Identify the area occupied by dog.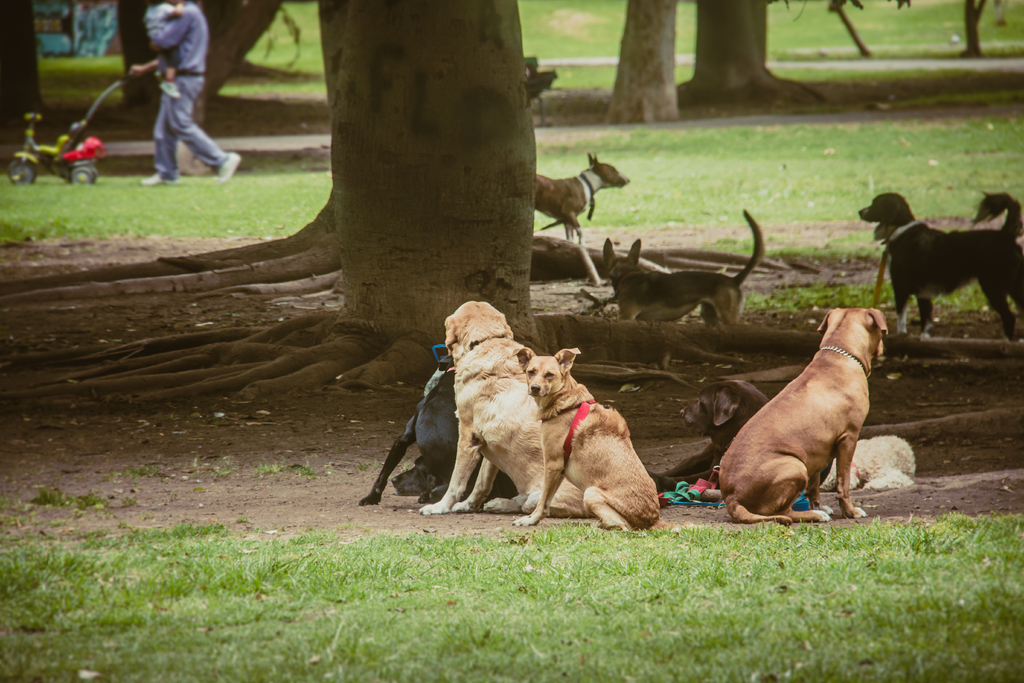
Area: x1=601, y1=204, x2=769, y2=330.
